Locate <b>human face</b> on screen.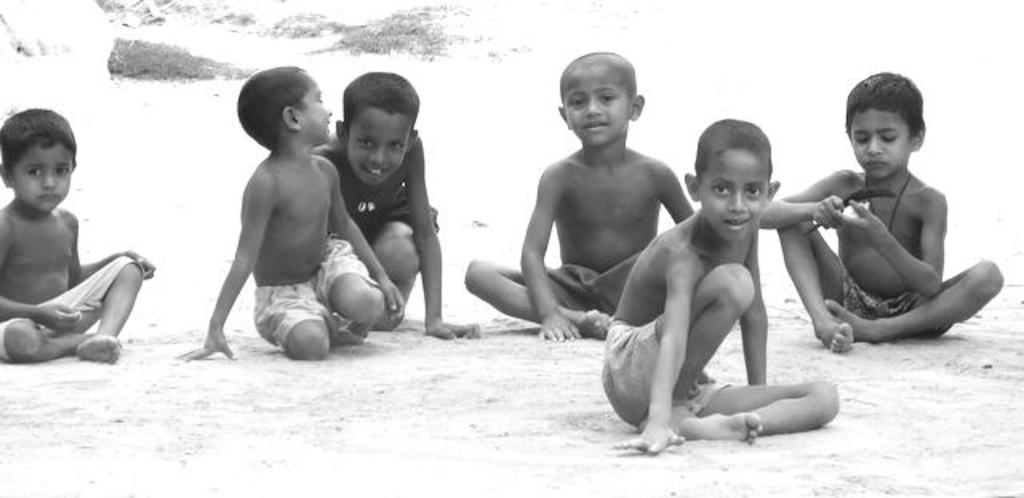
On screen at 848,101,907,173.
